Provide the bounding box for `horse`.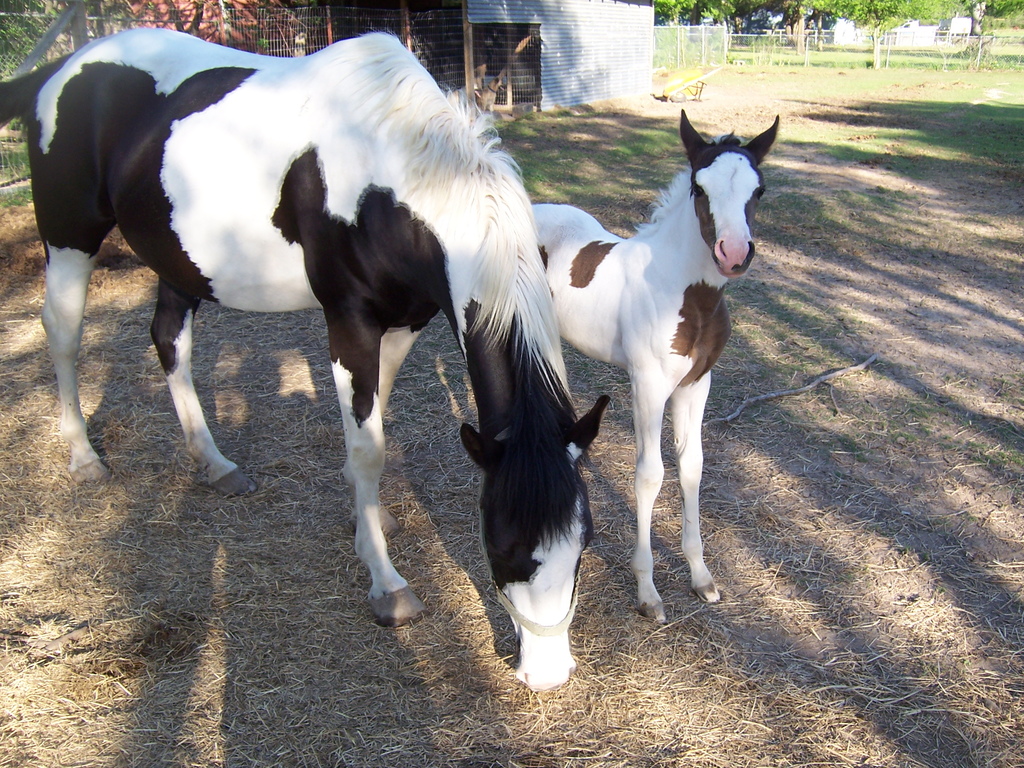
[532,106,781,621].
